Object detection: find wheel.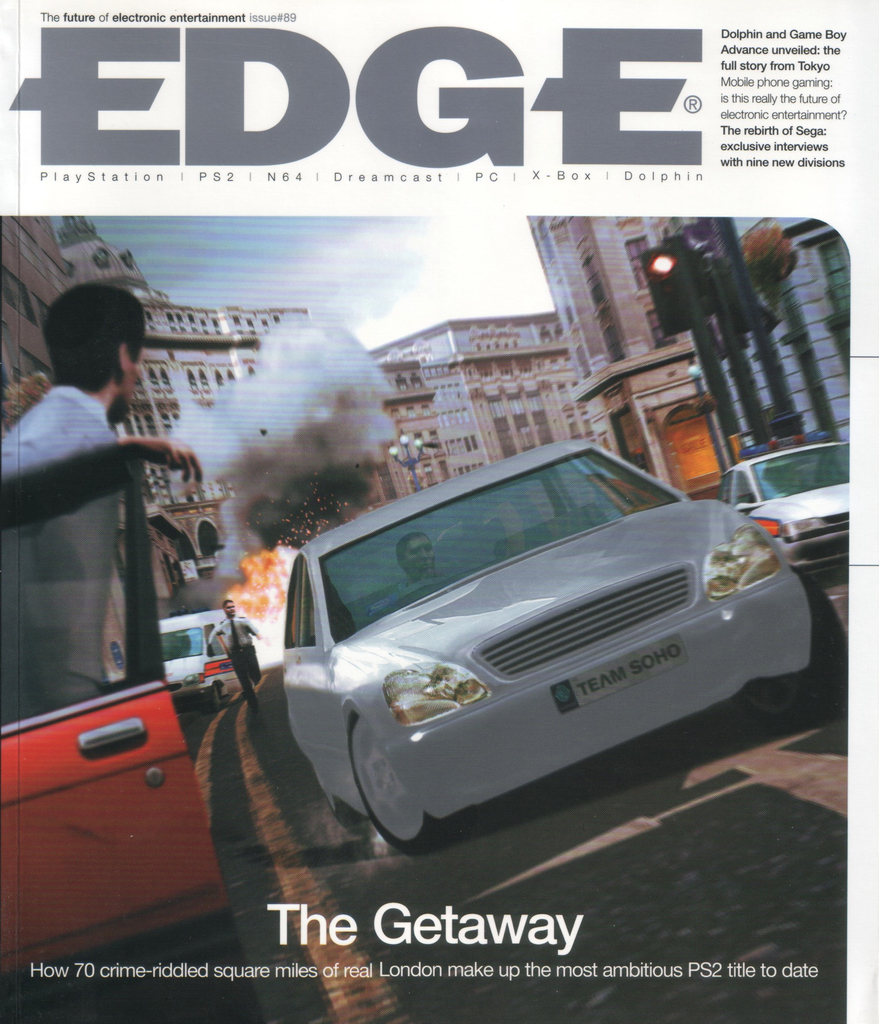
<region>203, 689, 224, 712</region>.
